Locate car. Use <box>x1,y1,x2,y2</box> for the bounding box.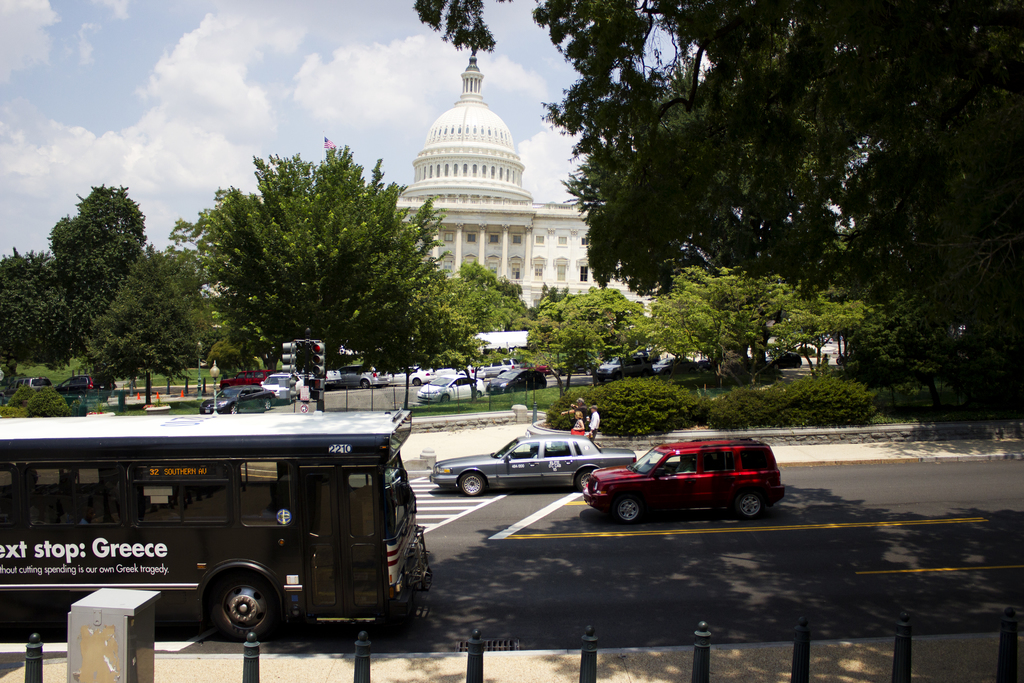
<box>216,367,266,386</box>.
